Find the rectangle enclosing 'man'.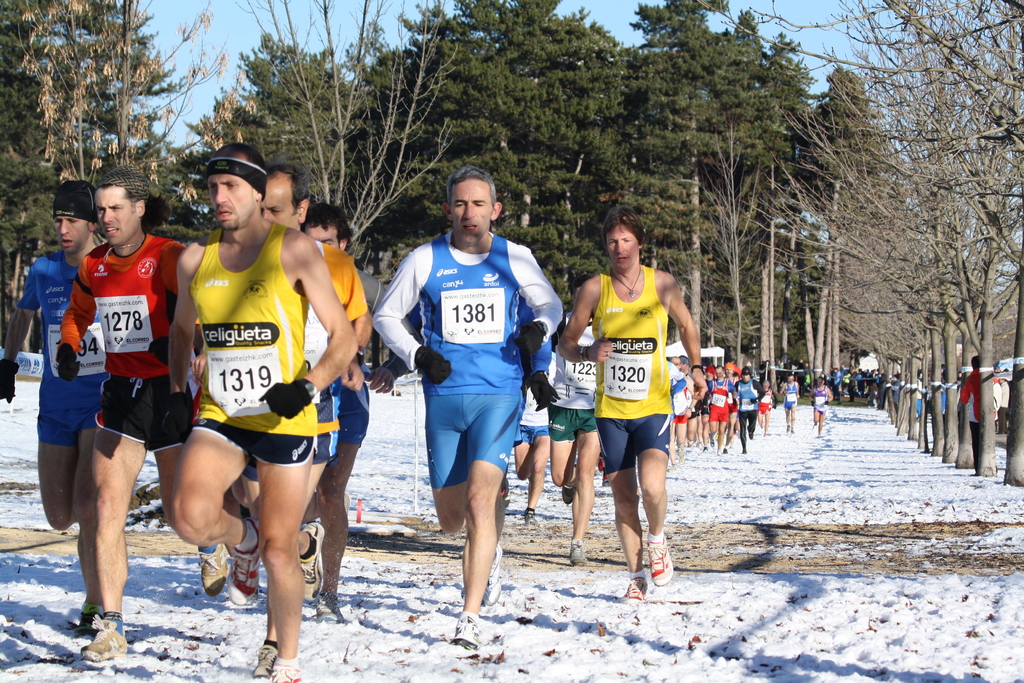
666 357 694 471.
